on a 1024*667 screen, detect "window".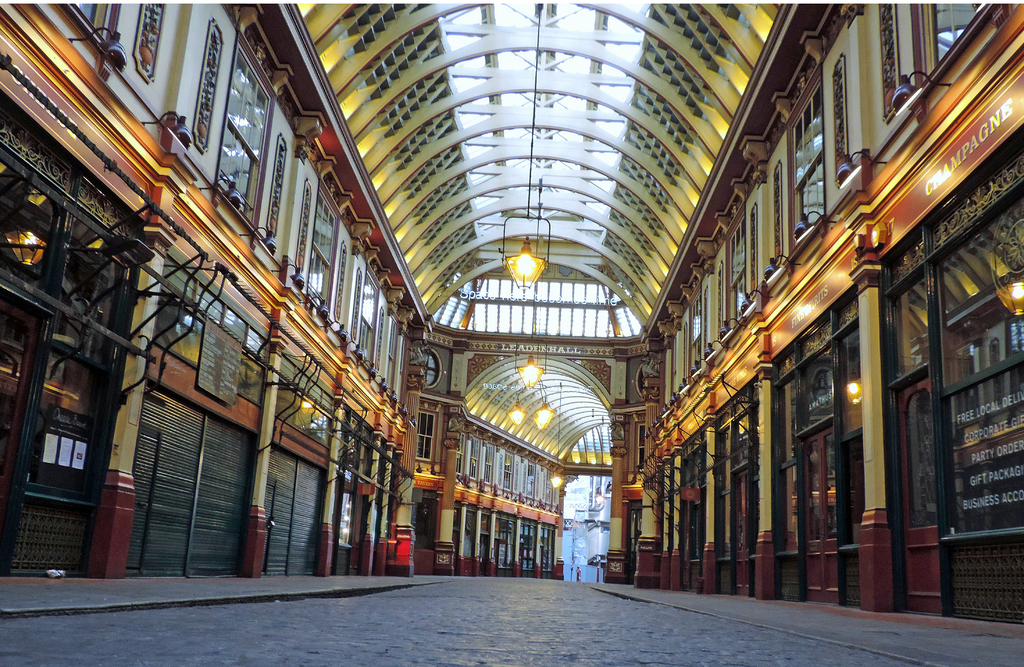
box(908, 0, 982, 90).
